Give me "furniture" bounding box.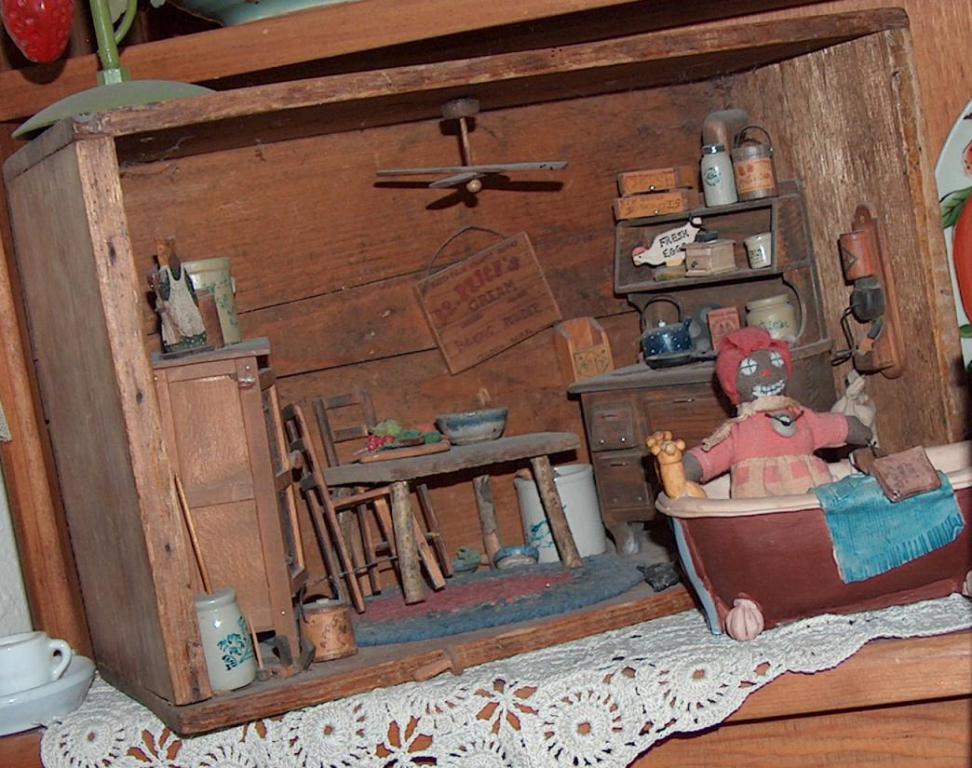
303 431 584 608.
